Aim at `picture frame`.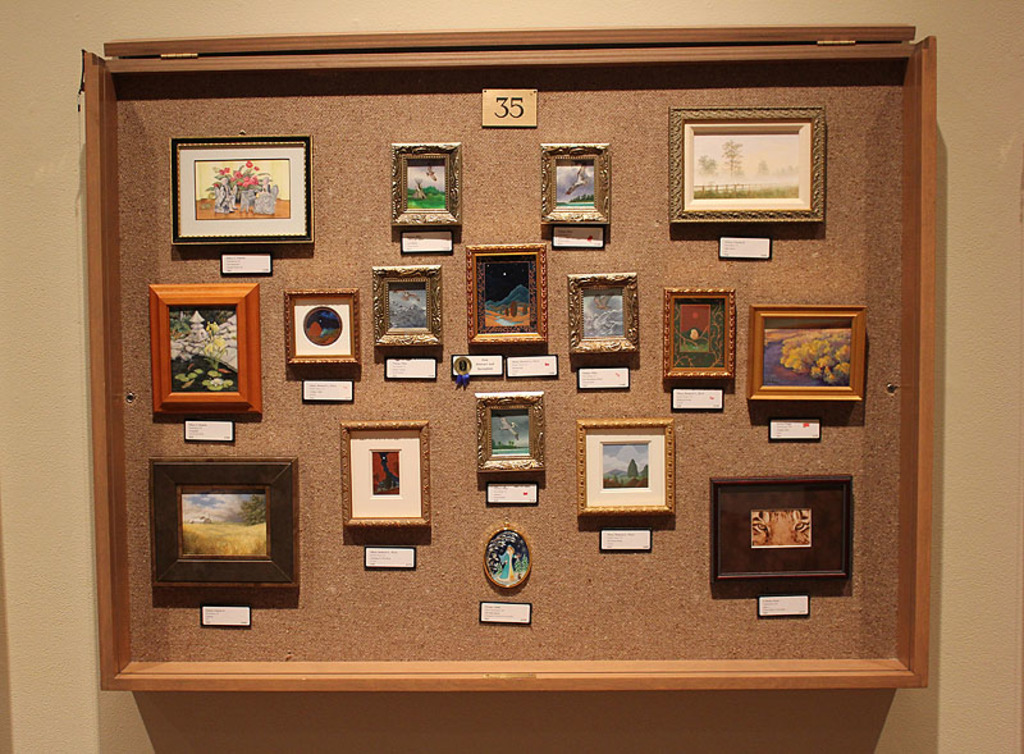
Aimed at bbox=[483, 525, 532, 585].
